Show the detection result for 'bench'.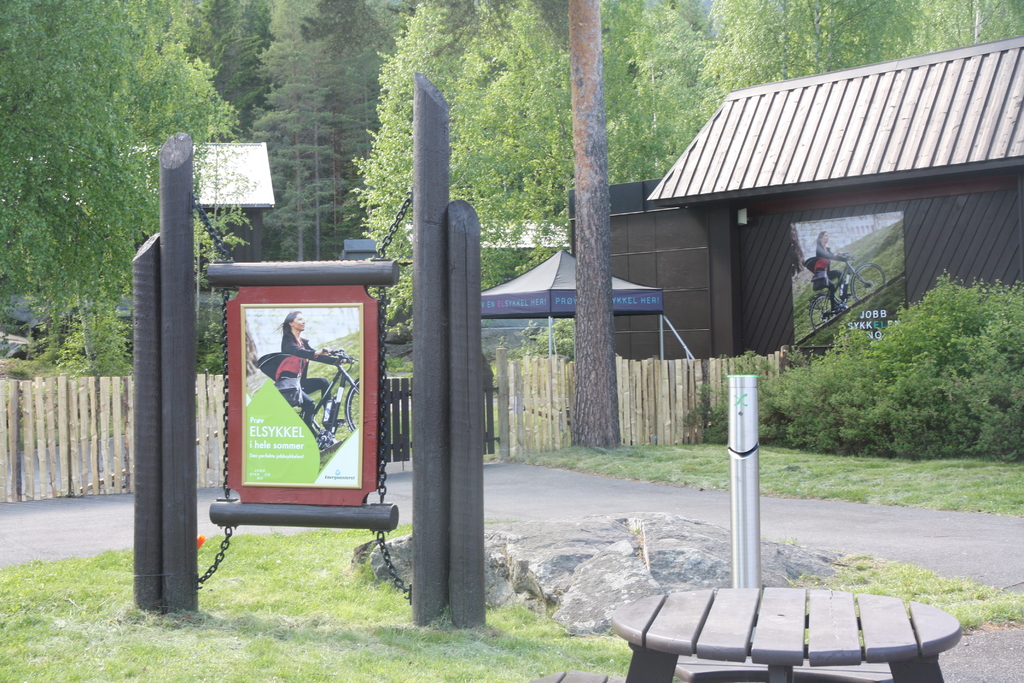
left=506, top=667, right=611, bottom=682.
